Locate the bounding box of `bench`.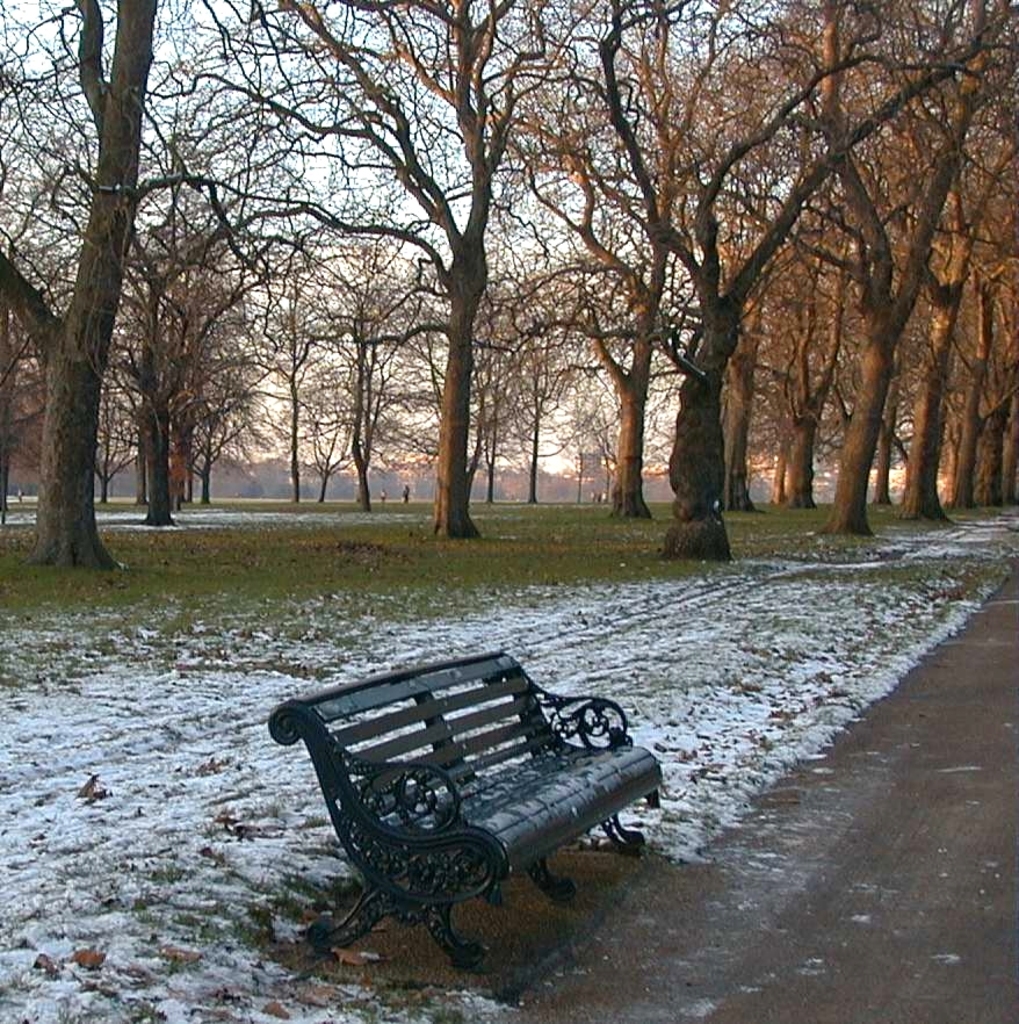
Bounding box: 282 621 671 950.
